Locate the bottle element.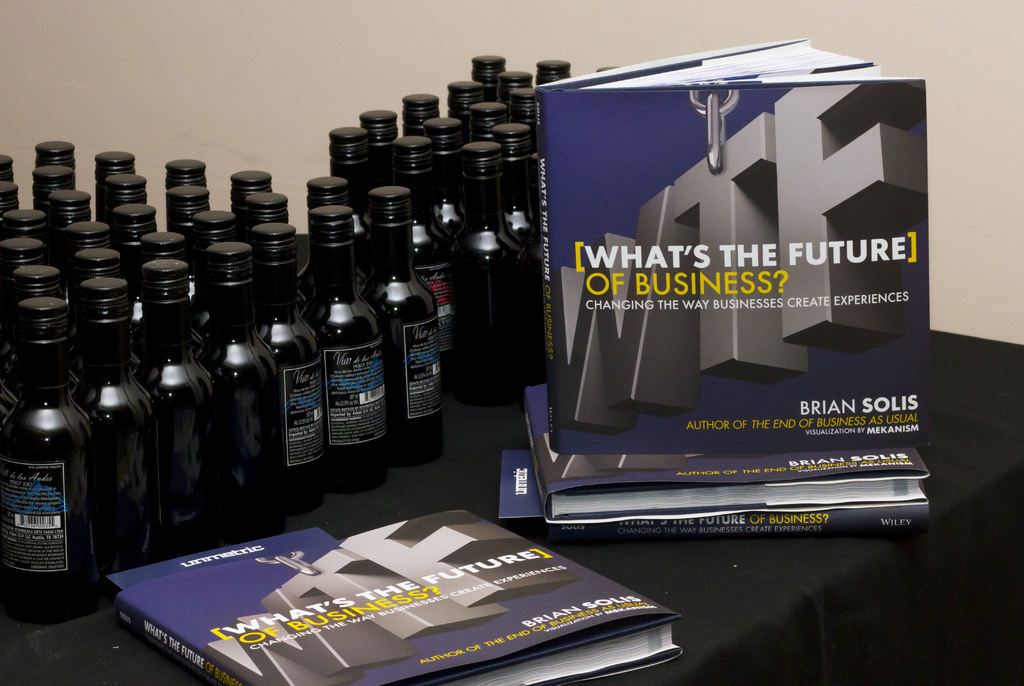
Element bbox: rect(299, 207, 390, 488).
